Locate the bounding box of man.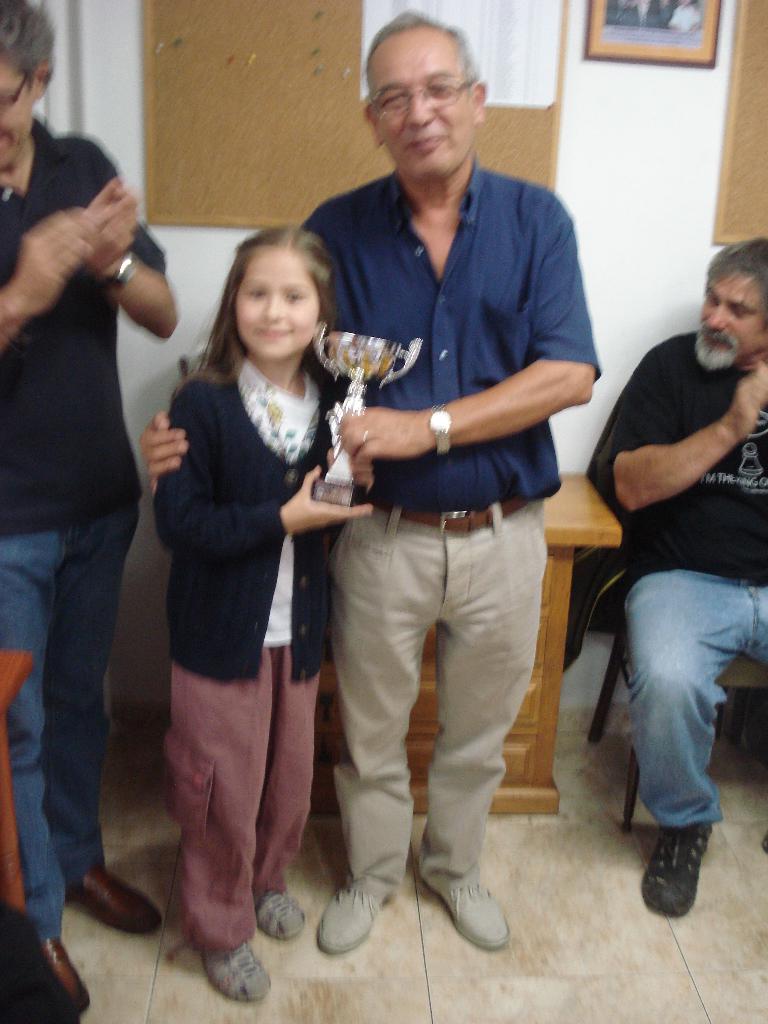
Bounding box: pyautogui.locateOnScreen(135, 4, 602, 952).
